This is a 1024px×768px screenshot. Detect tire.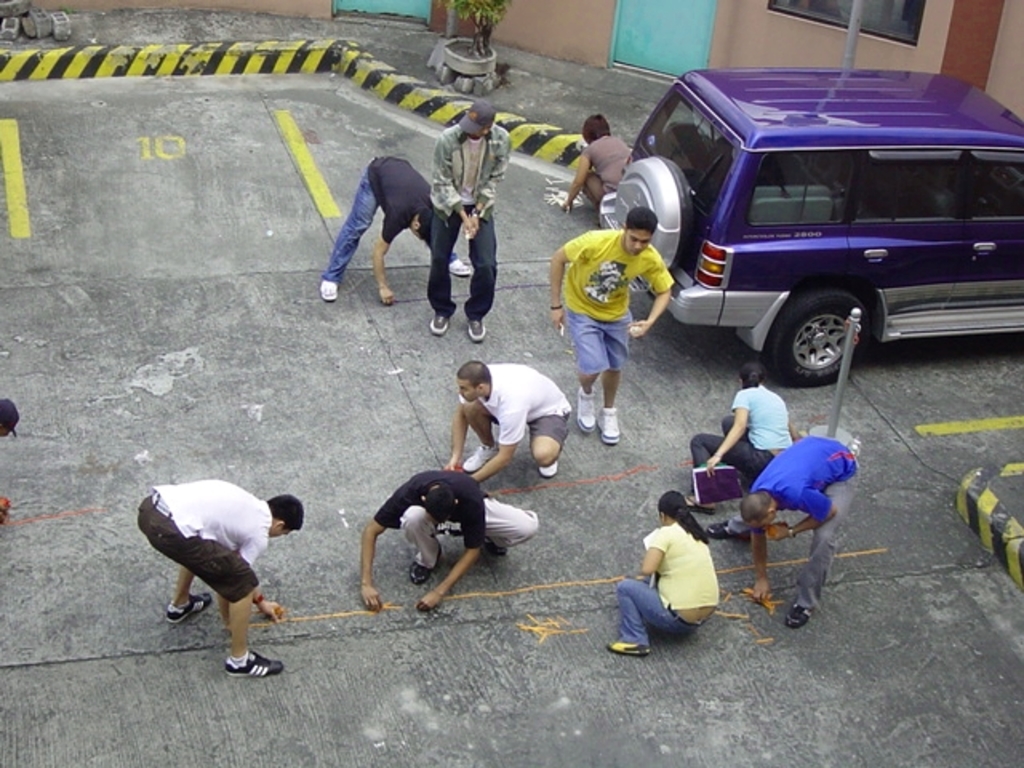
<bbox>768, 285, 867, 389</bbox>.
